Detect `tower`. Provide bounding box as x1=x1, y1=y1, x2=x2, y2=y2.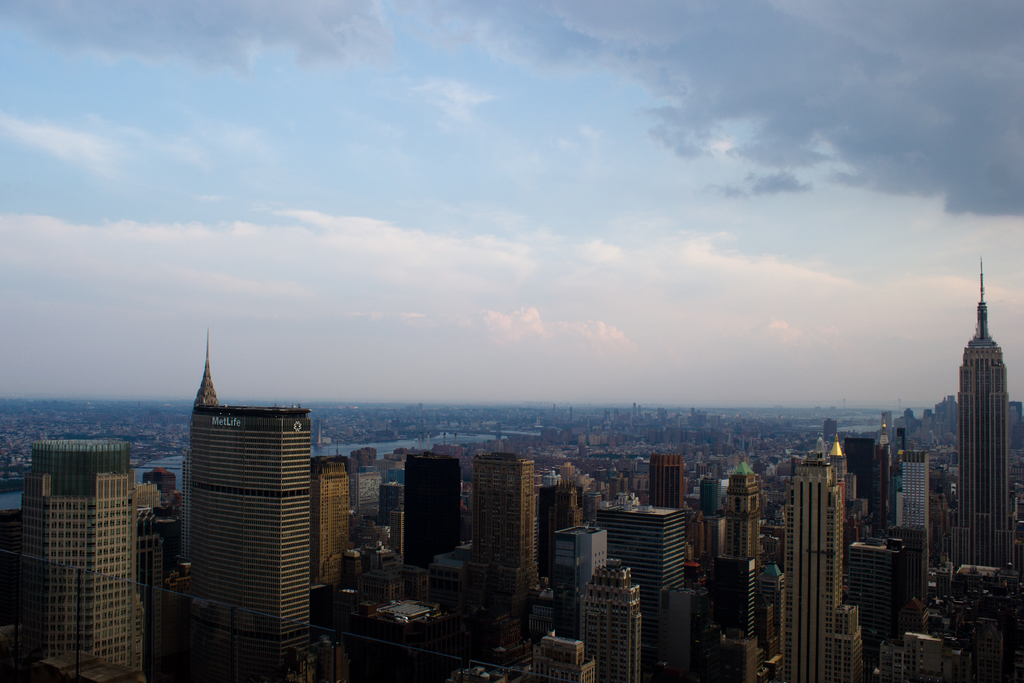
x1=408, y1=445, x2=481, y2=578.
